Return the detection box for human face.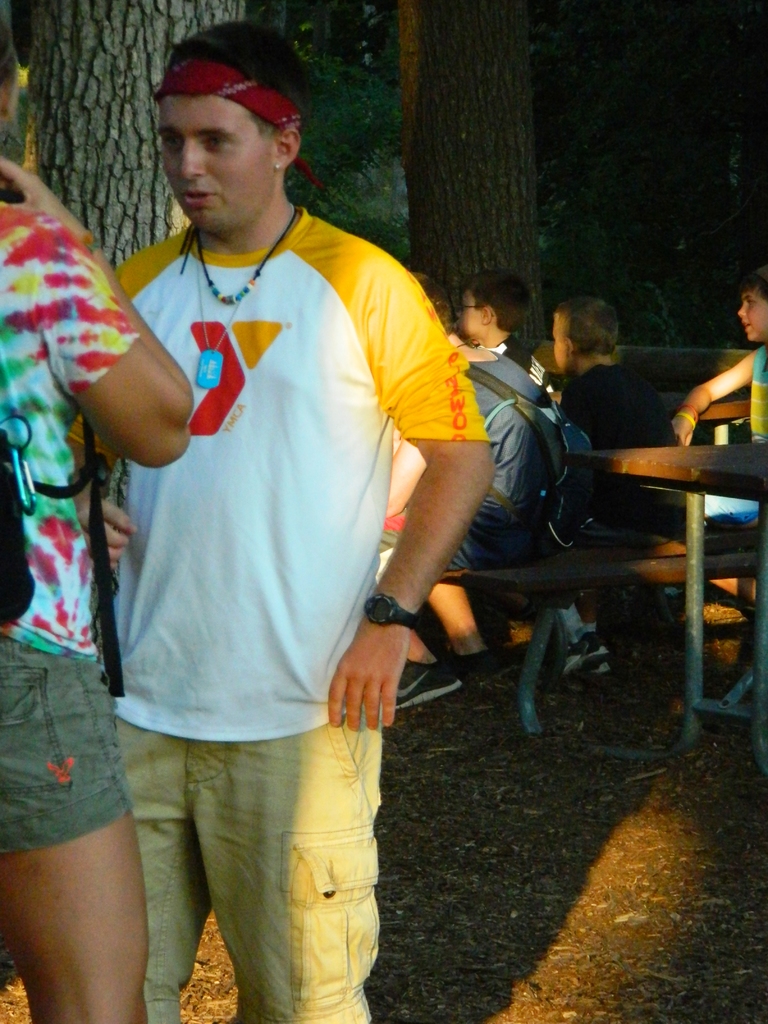
[left=735, top=284, right=767, bottom=340].
